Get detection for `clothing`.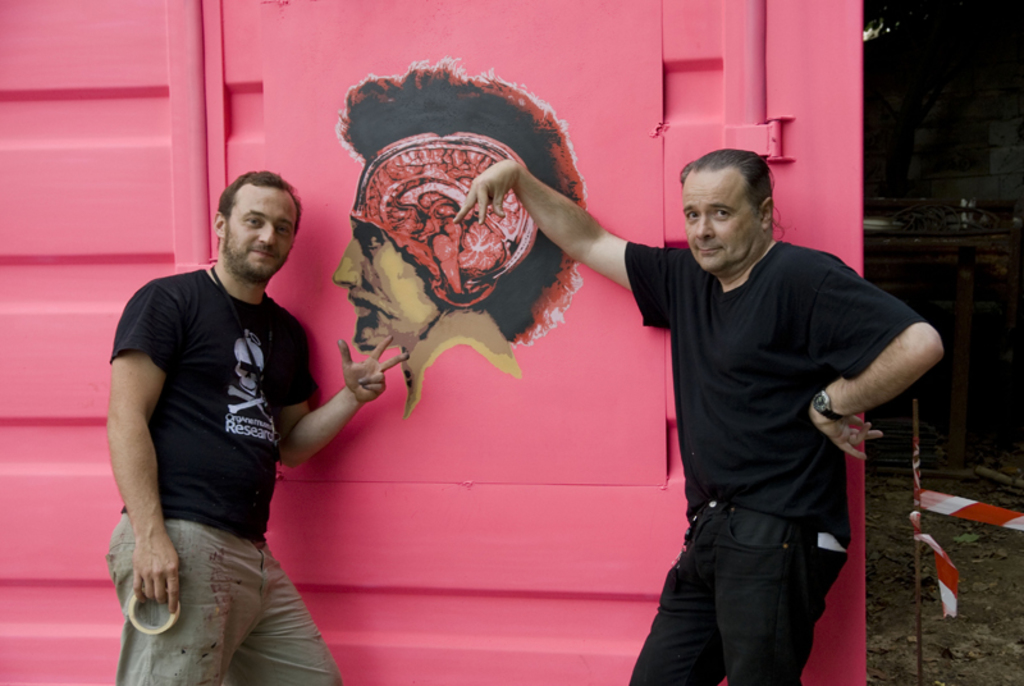
Detection: detection(105, 266, 344, 685).
